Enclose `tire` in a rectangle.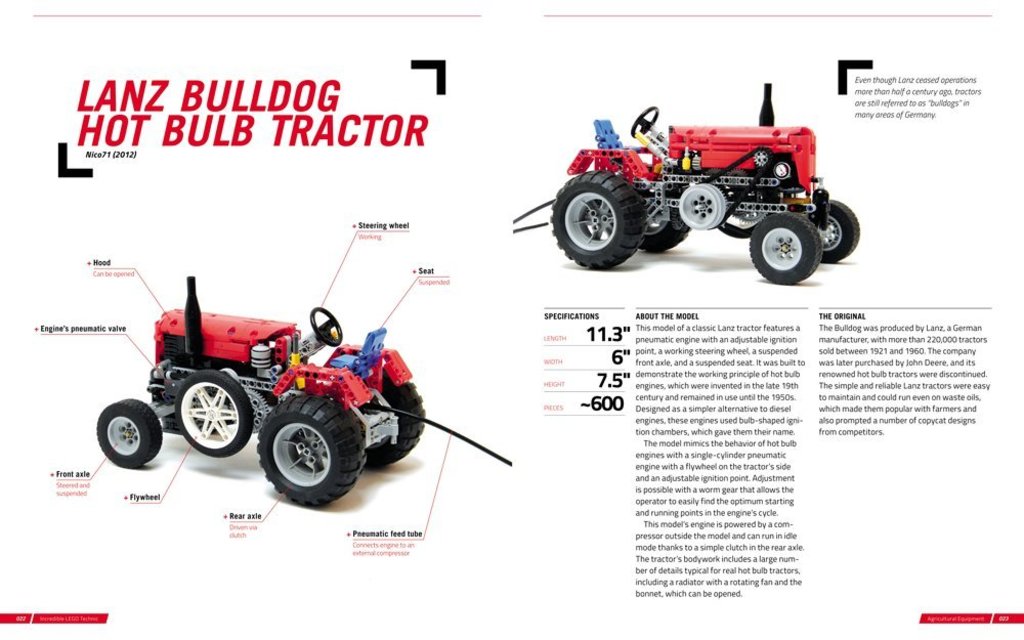
pyautogui.locateOnScreen(798, 203, 857, 266).
